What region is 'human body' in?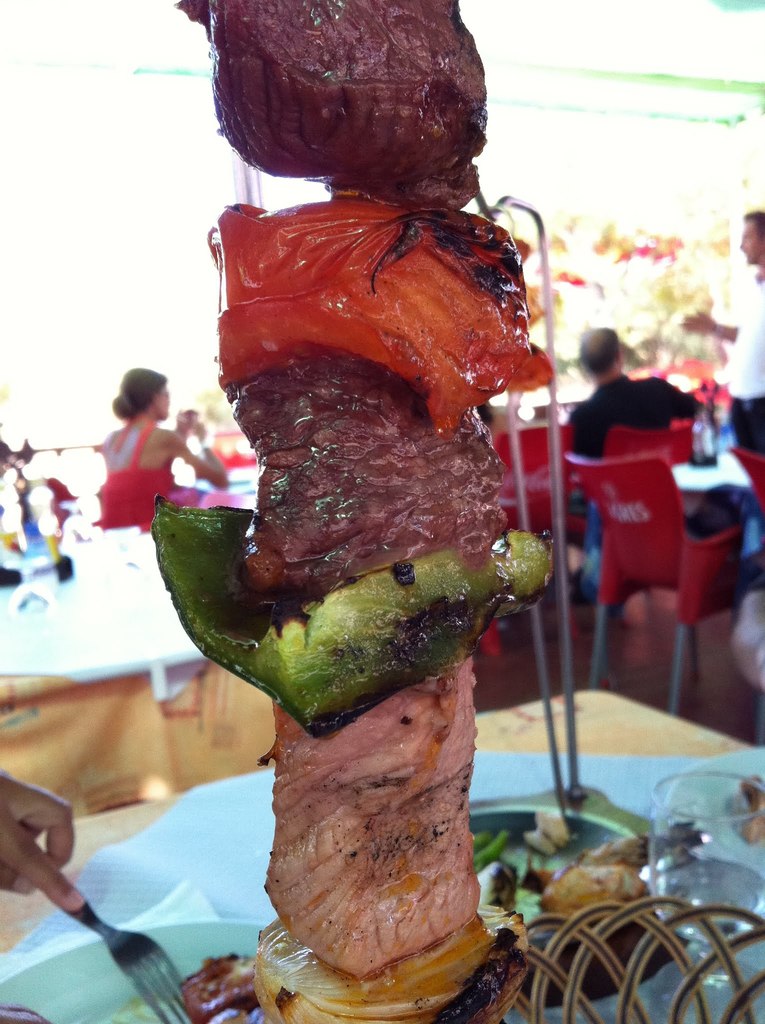
[left=565, top=378, right=748, bottom=593].
